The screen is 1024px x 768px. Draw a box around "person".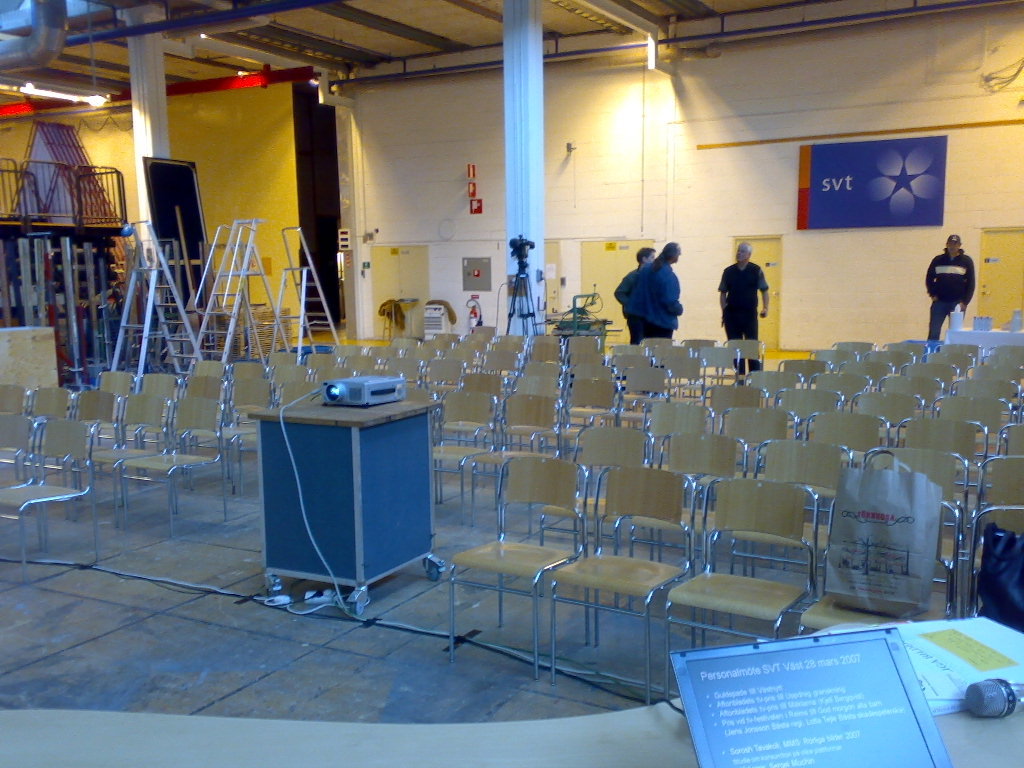
x1=624, y1=235, x2=691, y2=343.
